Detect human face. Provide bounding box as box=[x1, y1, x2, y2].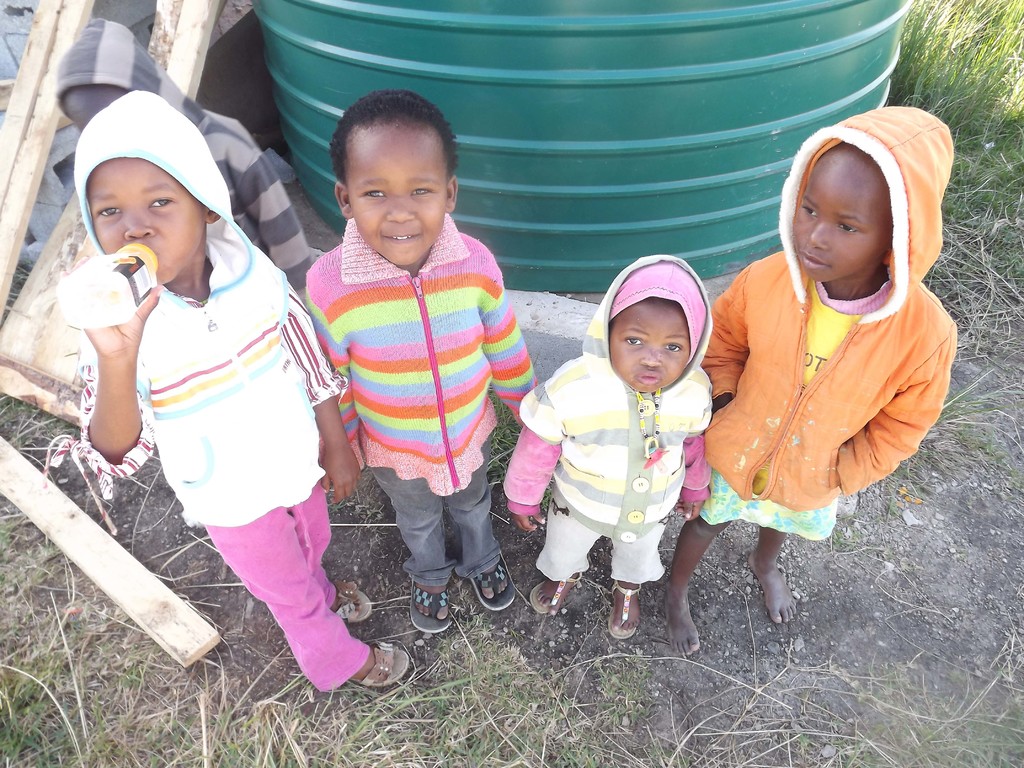
box=[346, 125, 445, 264].
